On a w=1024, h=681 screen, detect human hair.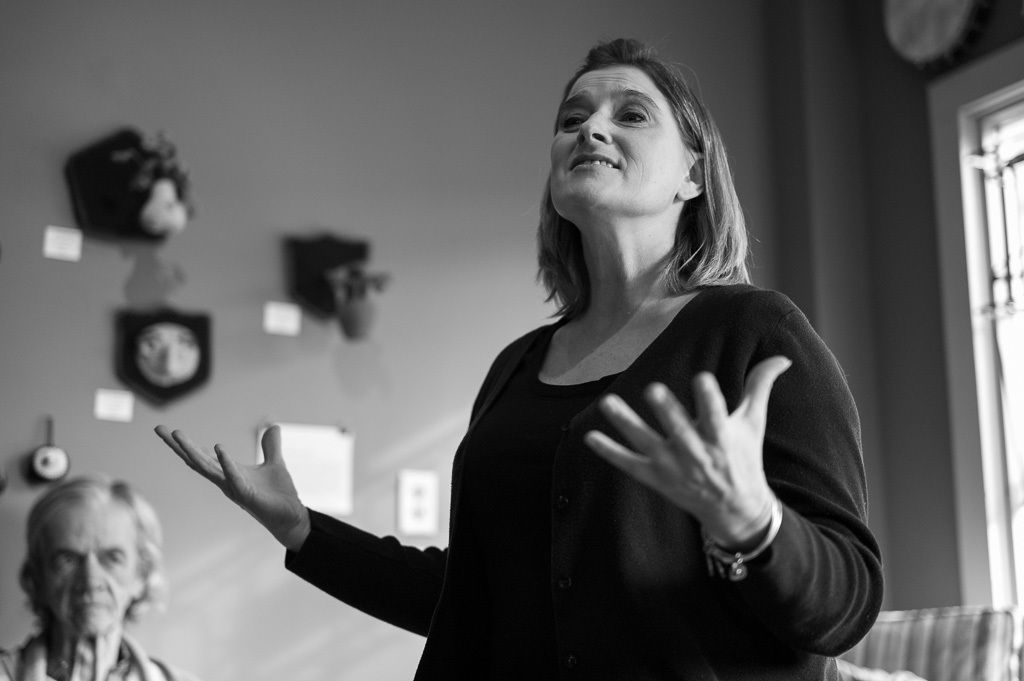
(19, 472, 163, 630).
